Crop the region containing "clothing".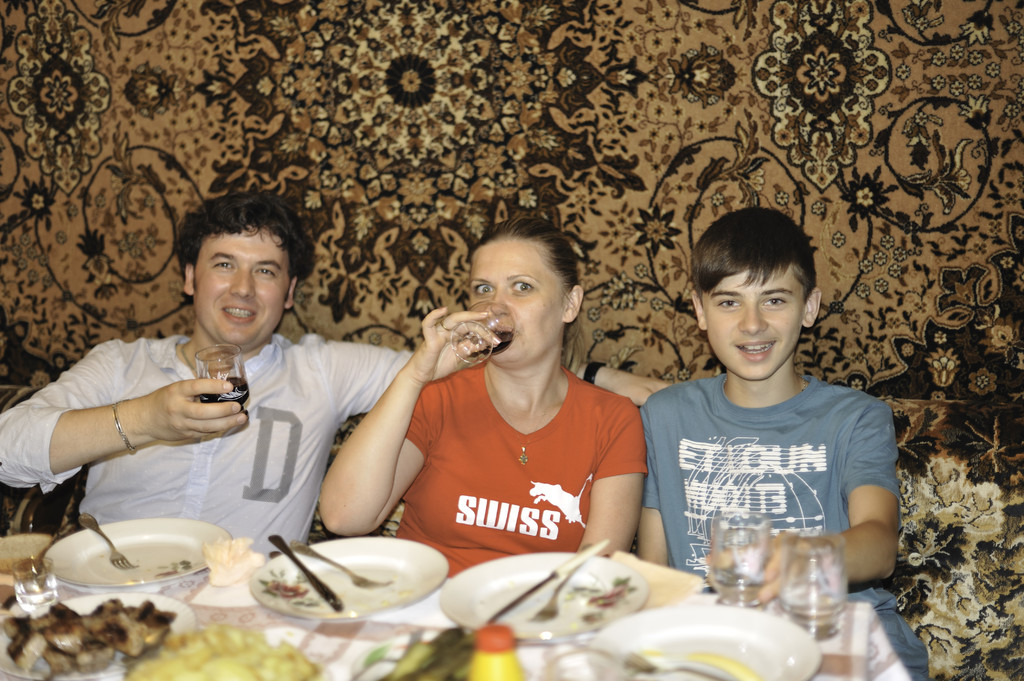
Crop region: l=643, t=321, r=914, b=599.
